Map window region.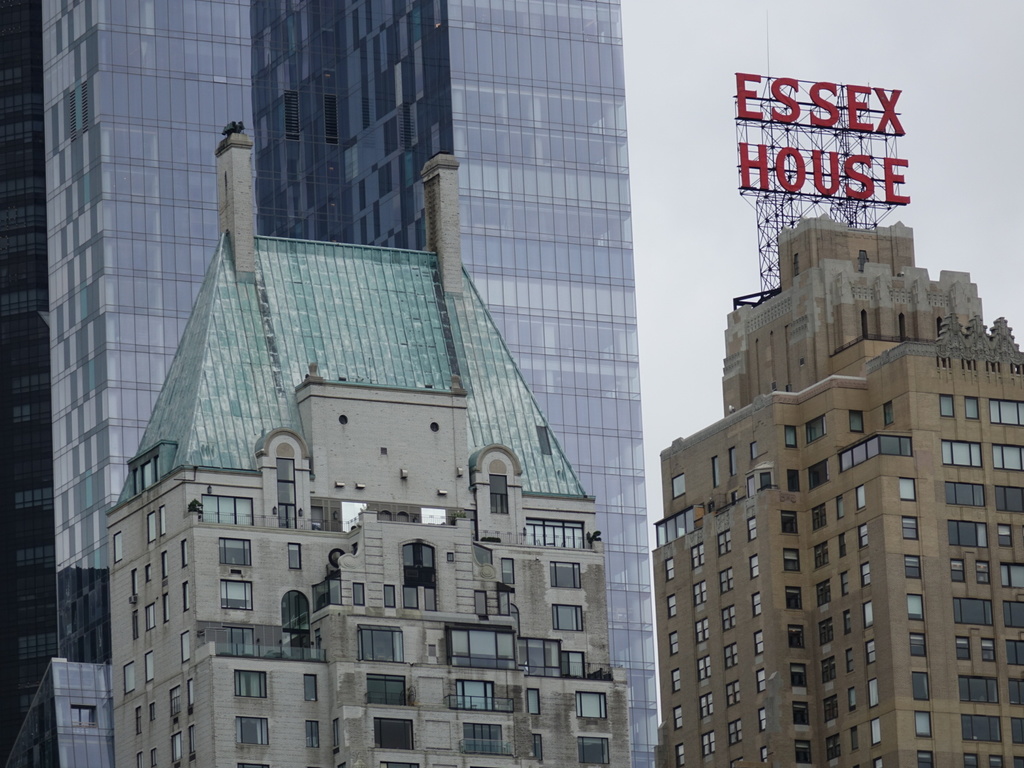
Mapped to (left=230, top=711, right=272, bottom=752).
